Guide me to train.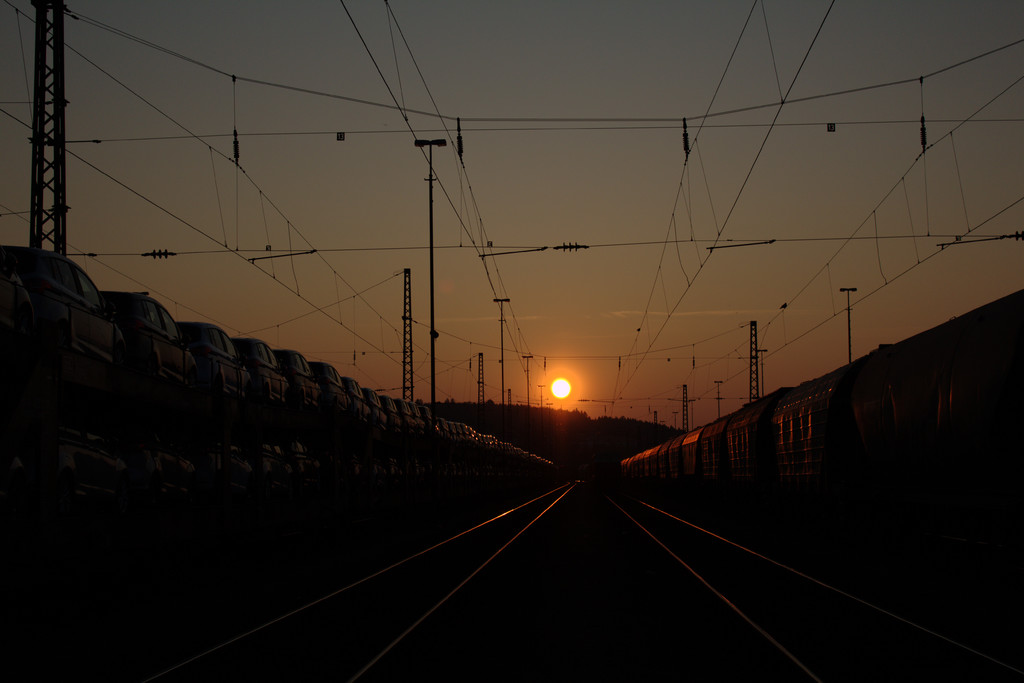
Guidance: 0/240/584/682.
